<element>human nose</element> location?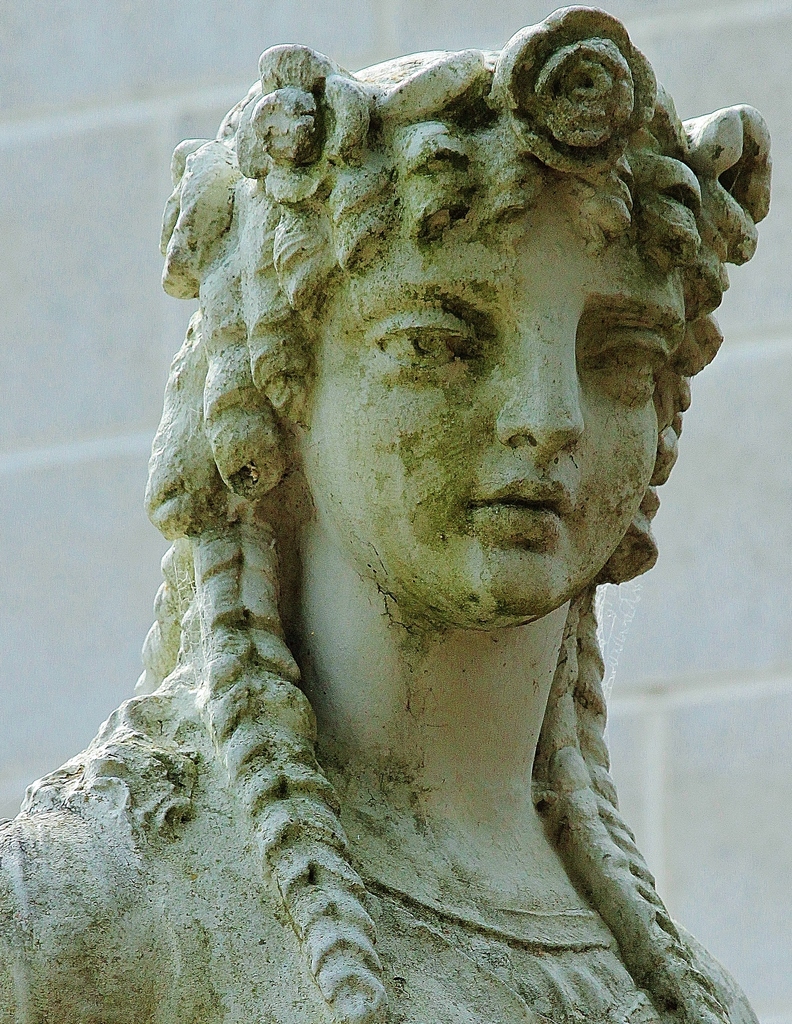
BBox(498, 340, 586, 449)
